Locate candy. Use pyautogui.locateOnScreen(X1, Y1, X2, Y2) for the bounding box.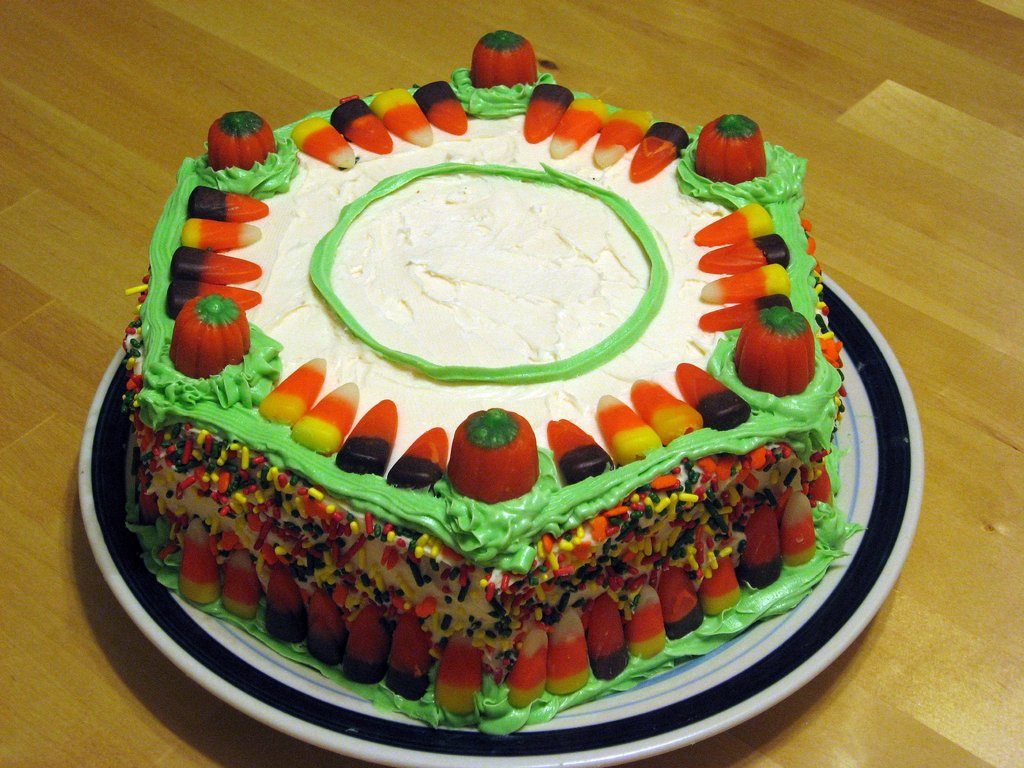
pyautogui.locateOnScreen(205, 113, 277, 171).
